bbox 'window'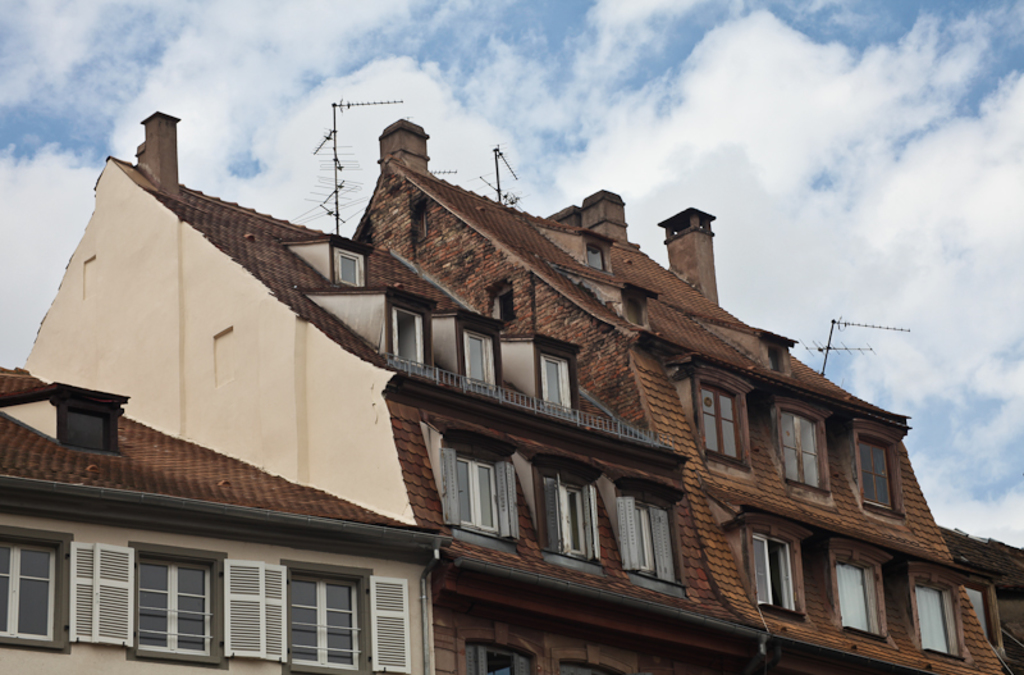
[541,351,572,407]
